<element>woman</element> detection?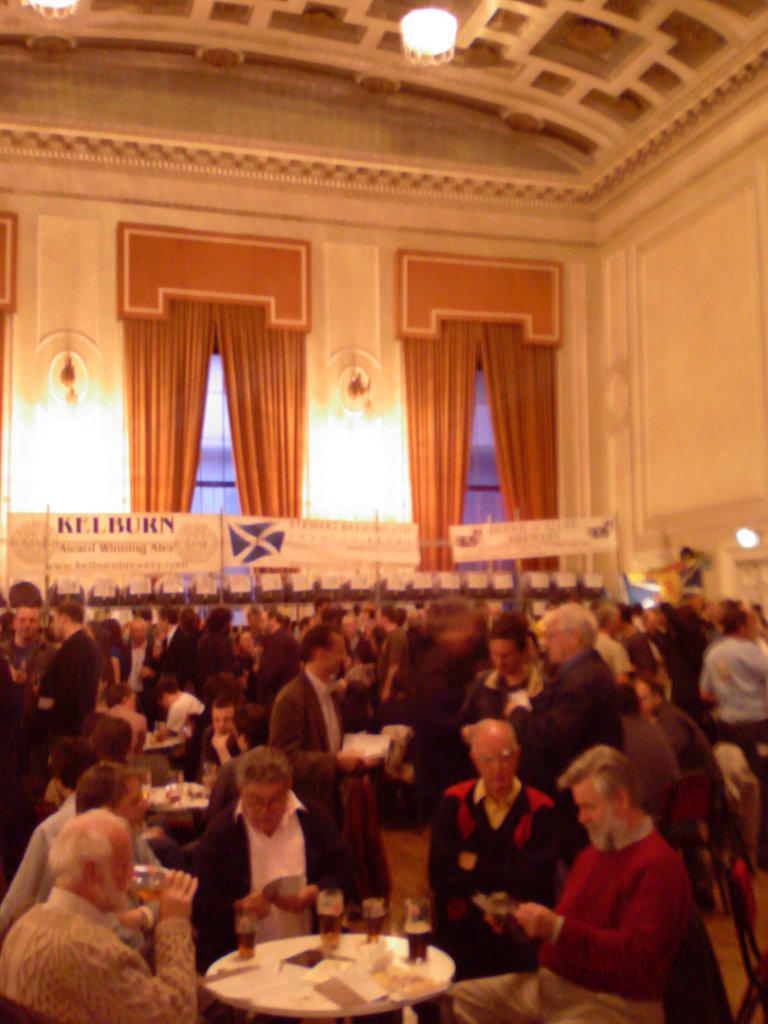
bbox(100, 620, 131, 684)
